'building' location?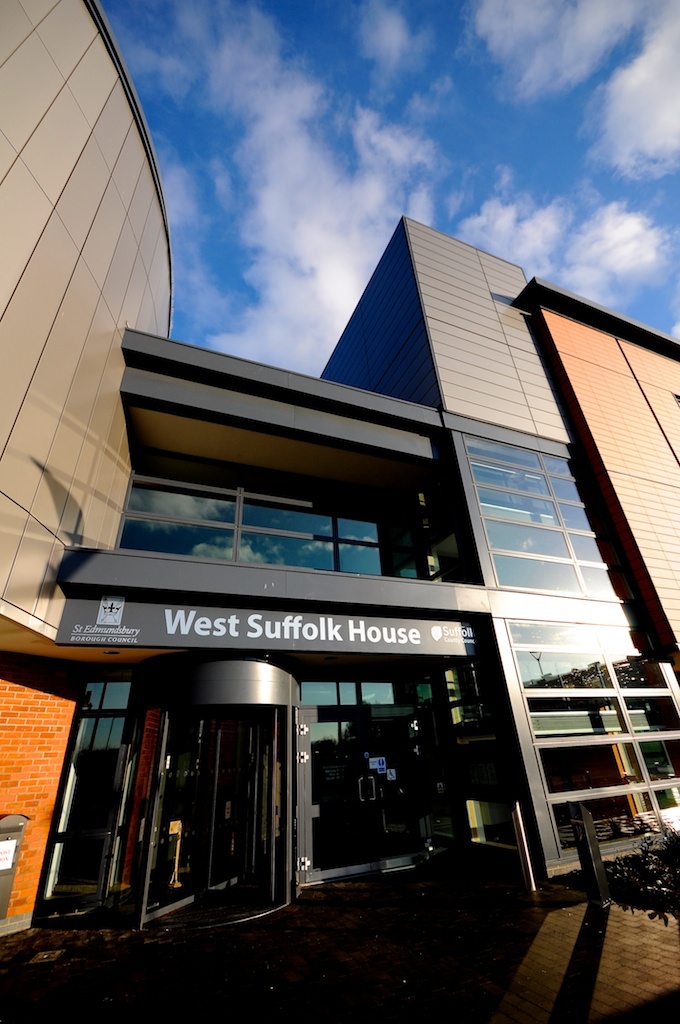
rect(0, 0, 679, 942)
